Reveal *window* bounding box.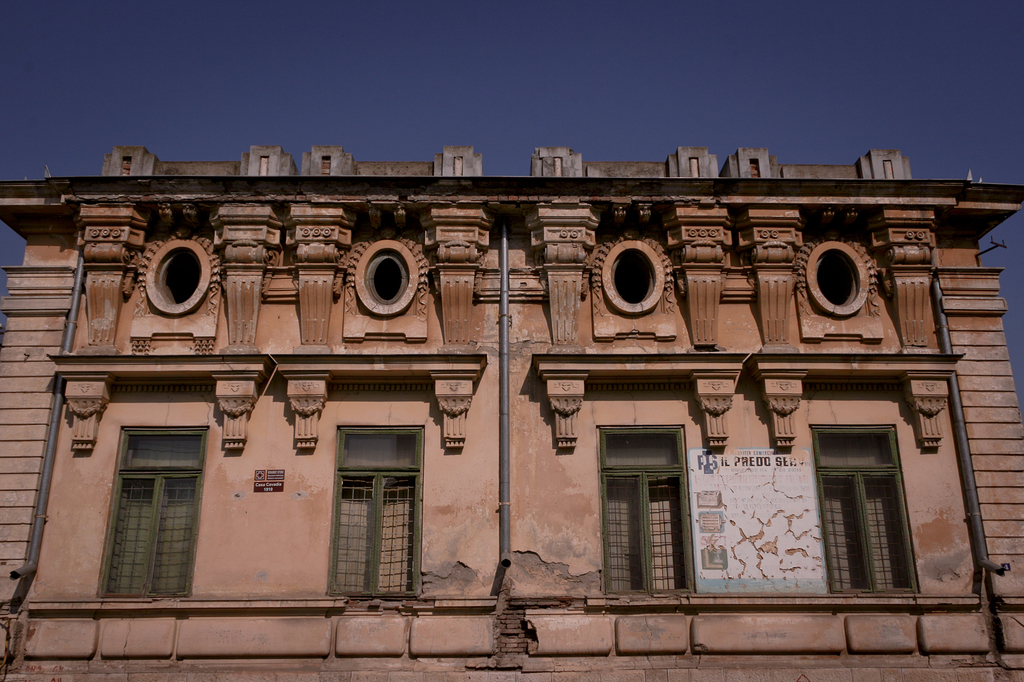
Revealed: box(330, 469, 417, 598).
